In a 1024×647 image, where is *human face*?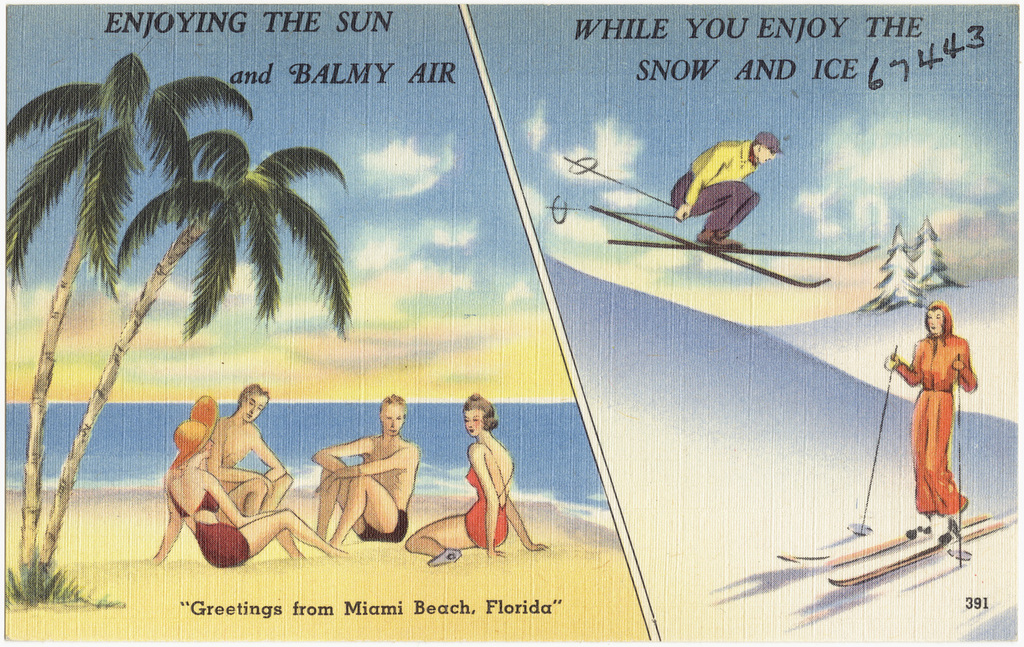
467 412 483 435.
